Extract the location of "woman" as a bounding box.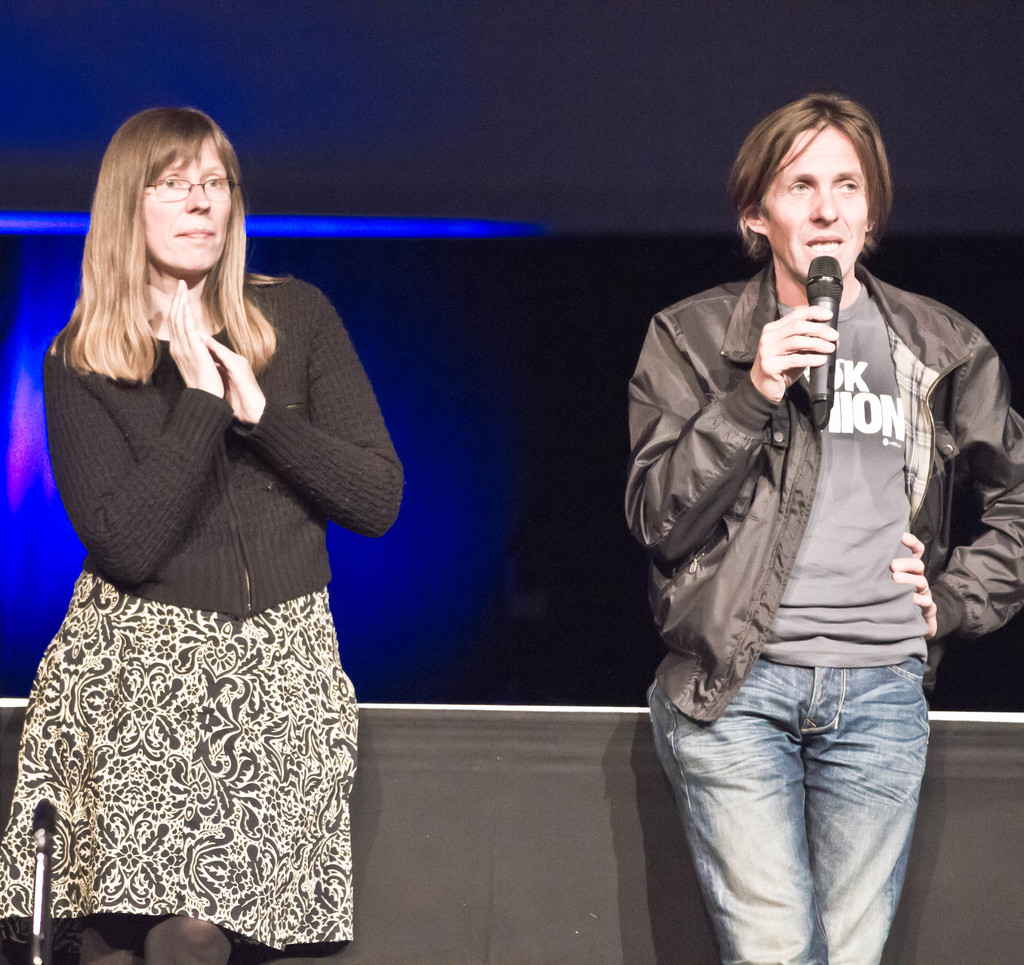
bbox(1, 77, 406, 964).
